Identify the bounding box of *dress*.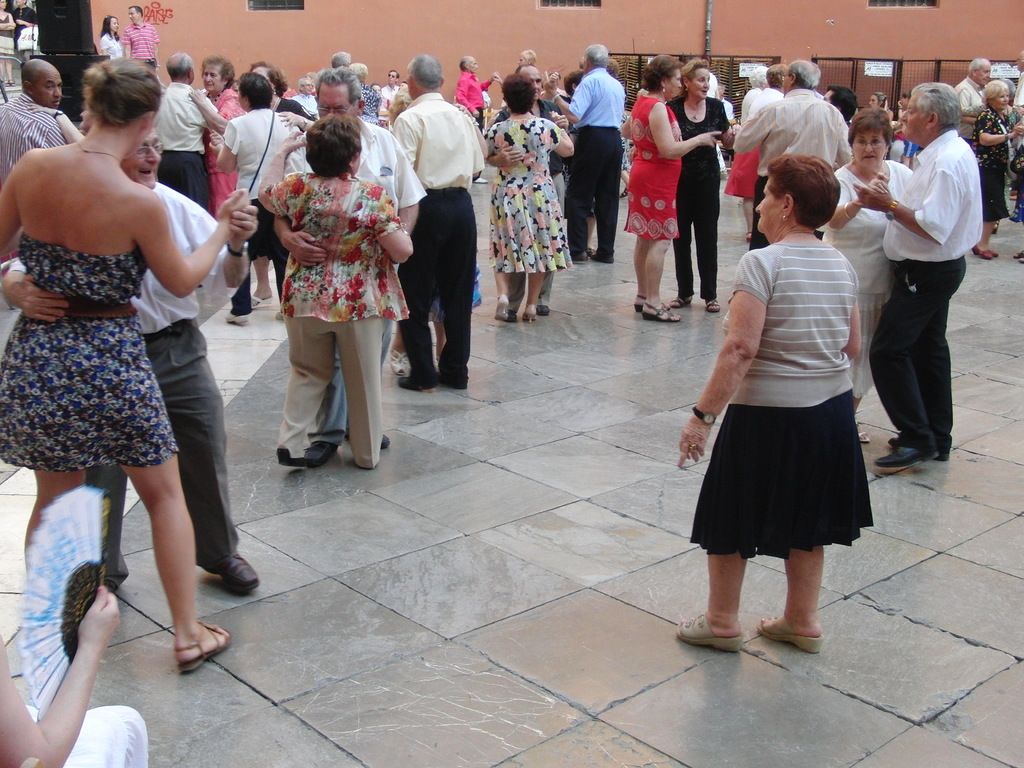
region(0, 241, 185, 474).
